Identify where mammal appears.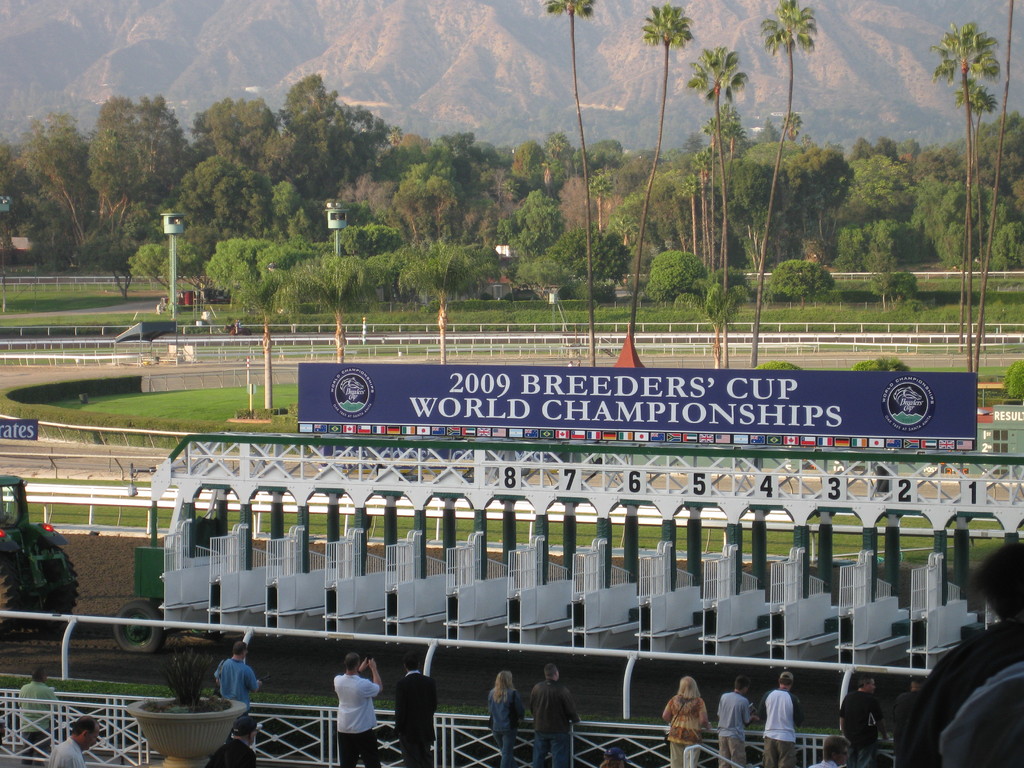
Appears at BBox(714, 675, 758, 767).
